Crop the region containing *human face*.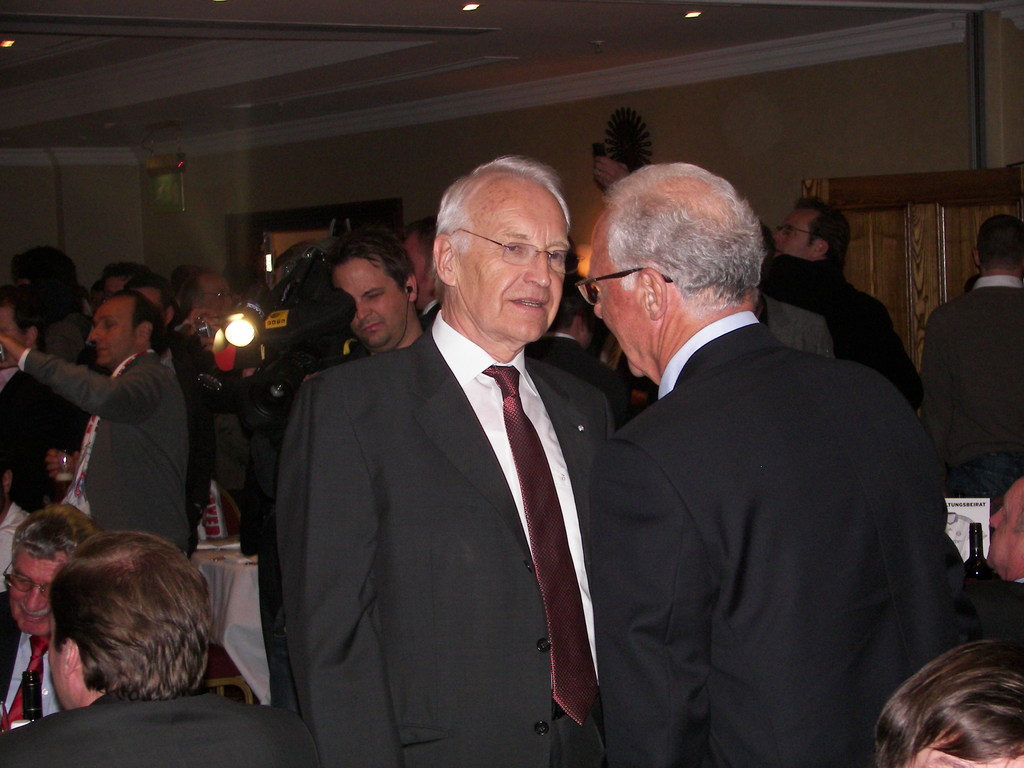
Crop region: <region>336, 258, 406, 345</region>.
